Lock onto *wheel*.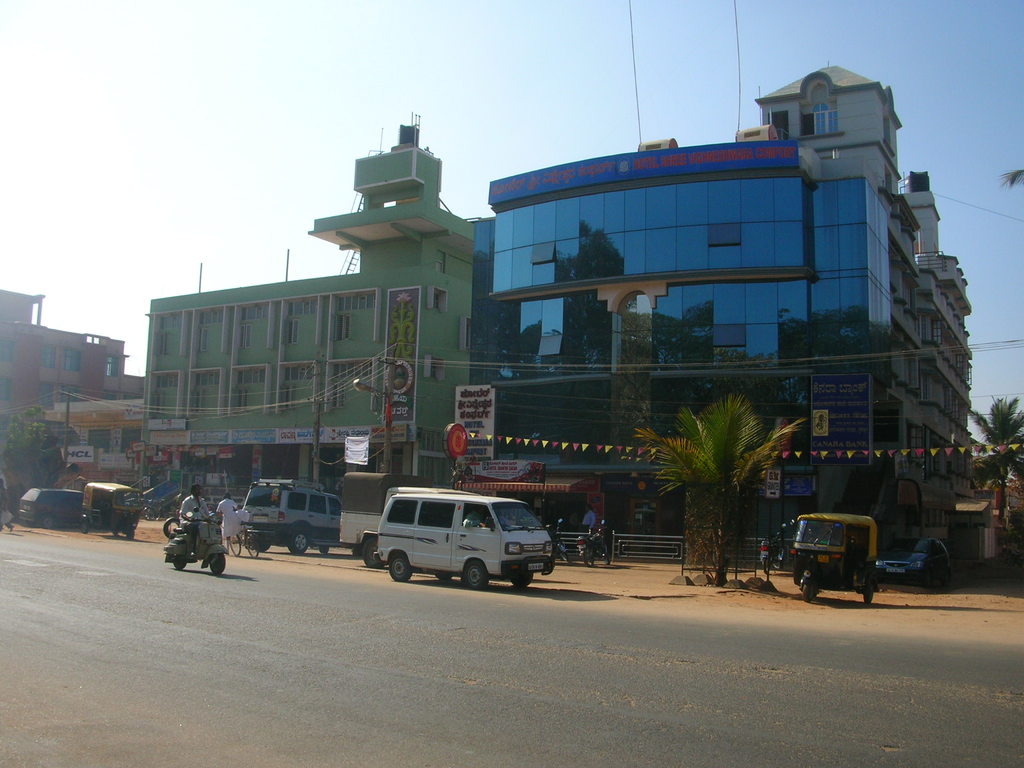
Locked: [left=361, top=537, right=383, bottom=569].
